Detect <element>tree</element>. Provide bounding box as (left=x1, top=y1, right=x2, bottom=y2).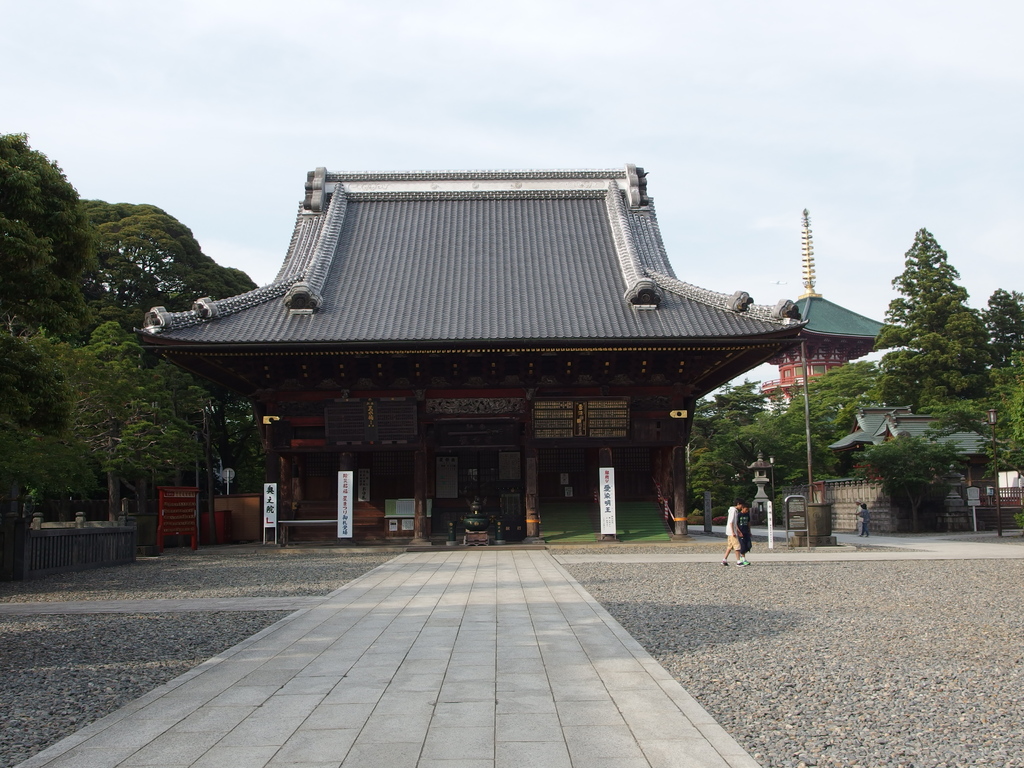
(left=728, top=382, right=838, bottom=527).
